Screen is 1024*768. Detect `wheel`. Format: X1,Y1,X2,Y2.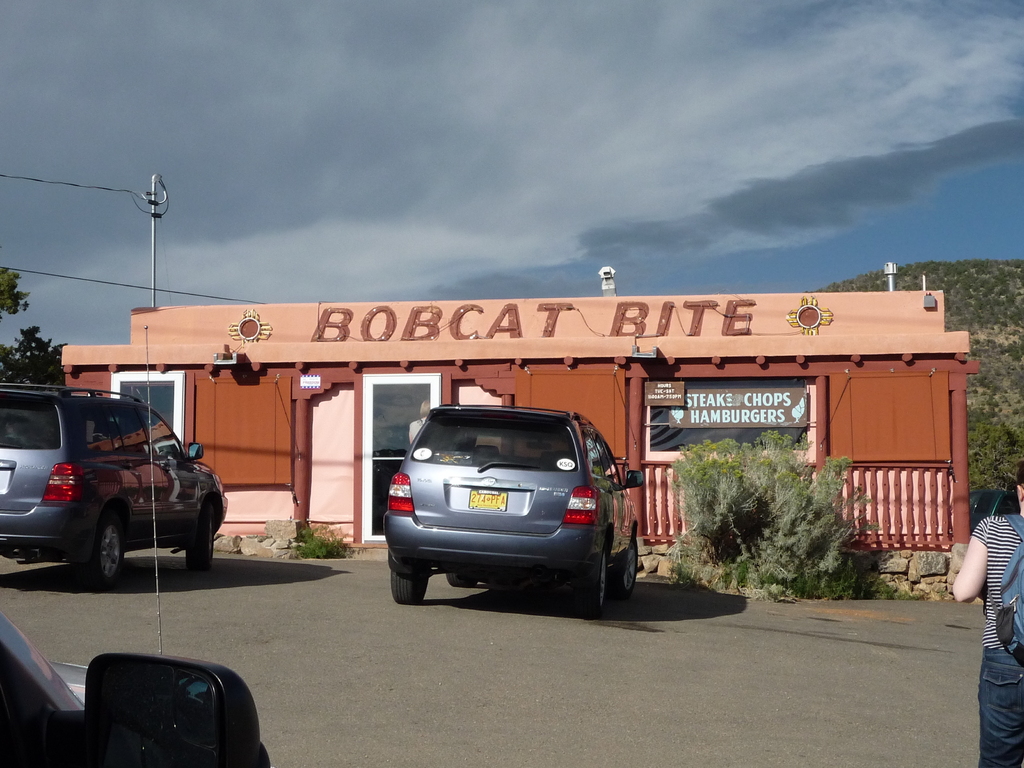
83,517,124,590.
